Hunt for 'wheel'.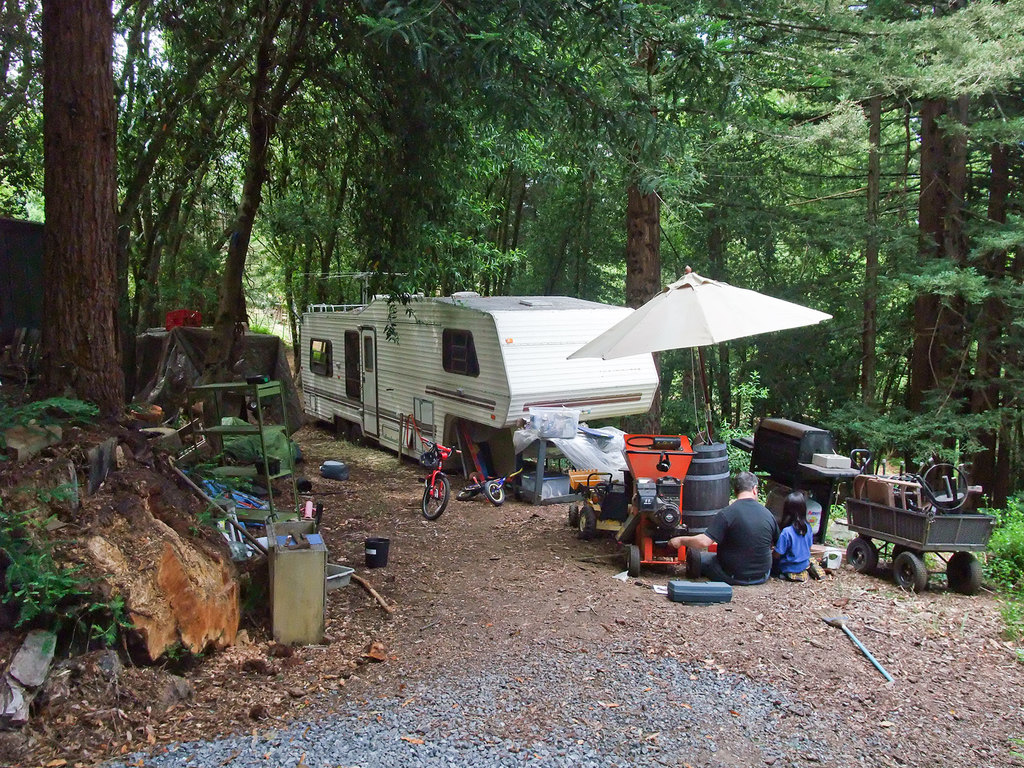
Hunted down at [844,535,878,572].
